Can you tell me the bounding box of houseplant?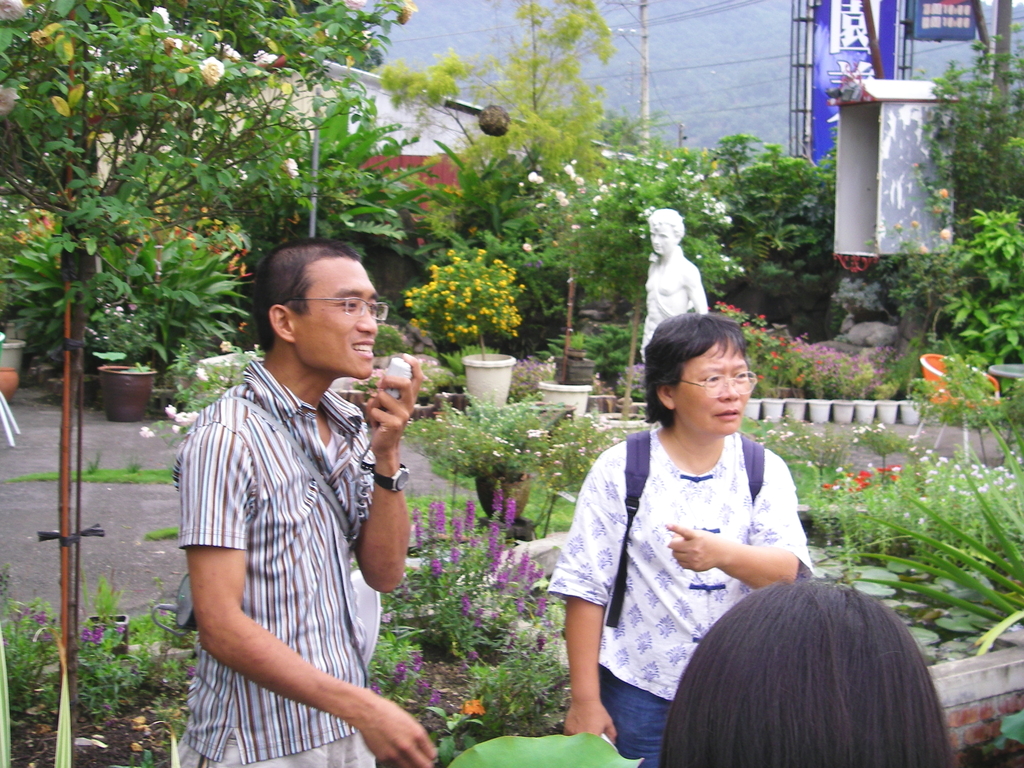
bbox(0, 325, 28, 393).
